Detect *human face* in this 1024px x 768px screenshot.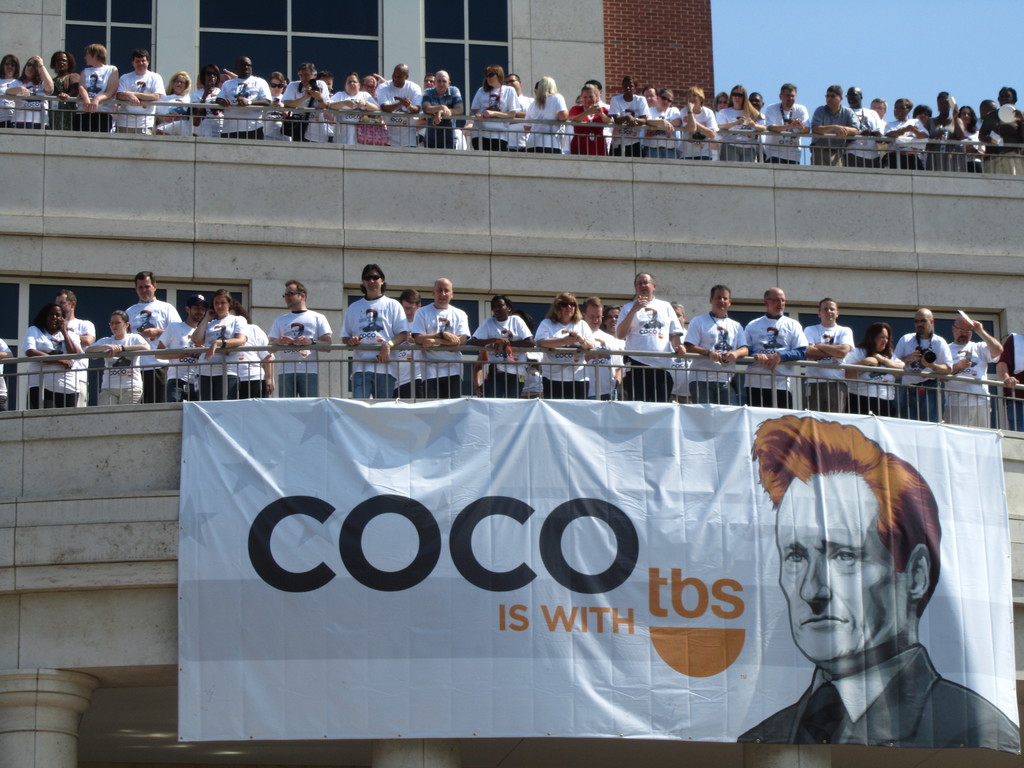
Detection: x1=731 y1=87 x2=743 y2=108.
